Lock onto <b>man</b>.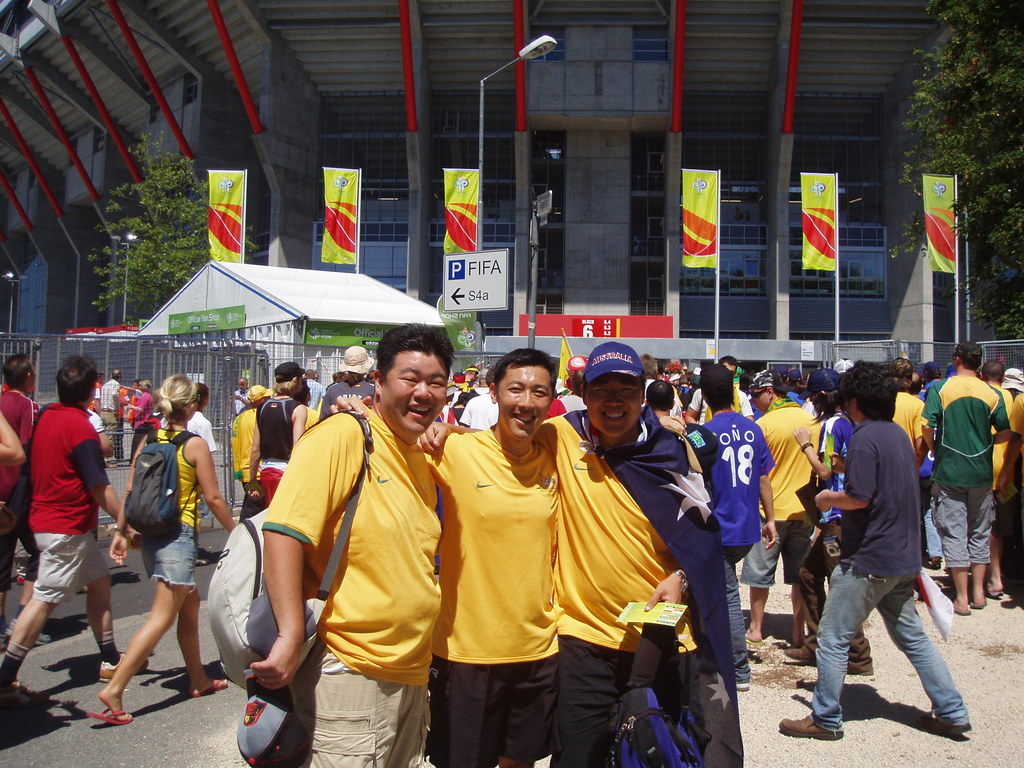
Locked: 892:341:1023:611.
